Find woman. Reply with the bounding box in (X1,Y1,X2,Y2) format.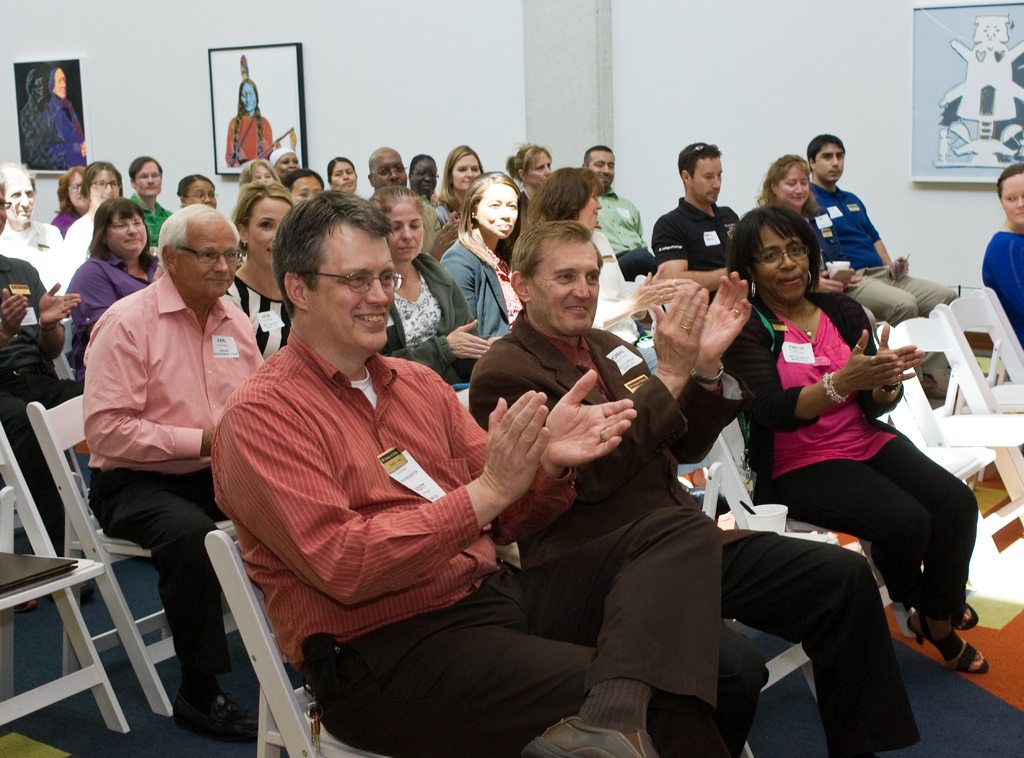
(65,159,124,270).
